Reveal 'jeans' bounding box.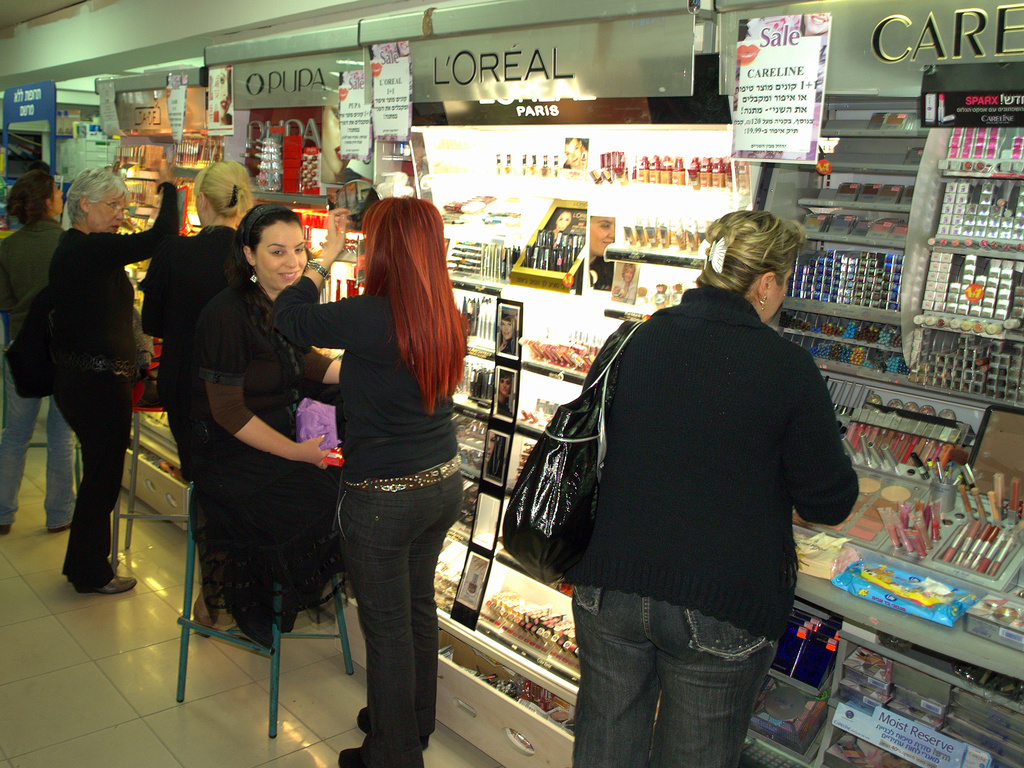
Revealed: region(0, 361, 75, 530).
